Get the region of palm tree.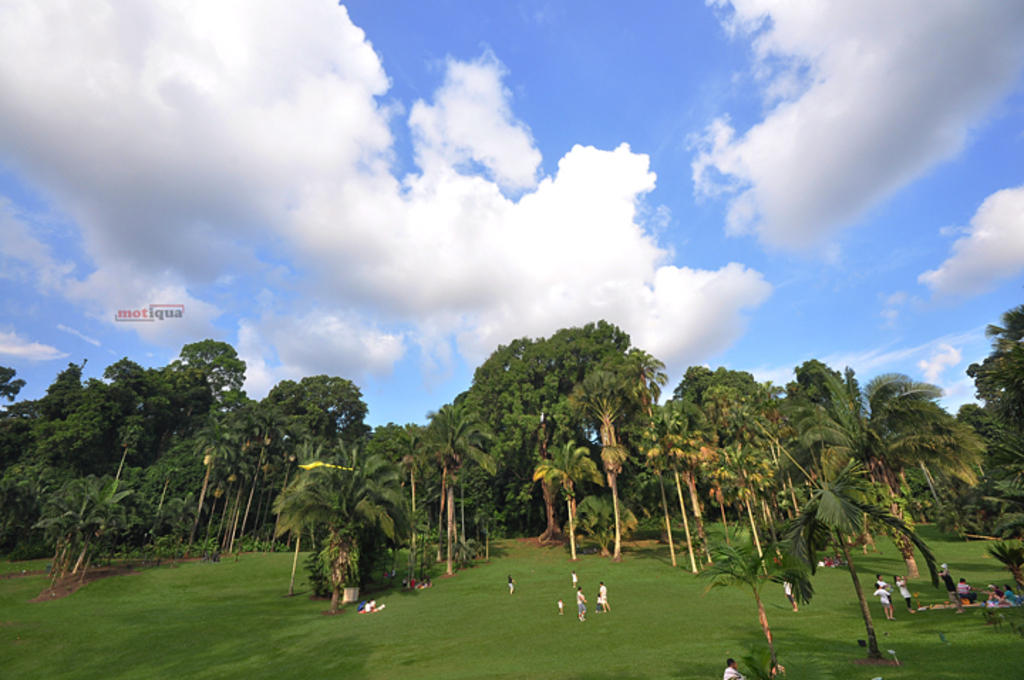
select_region(273, 455, 402, 623).
